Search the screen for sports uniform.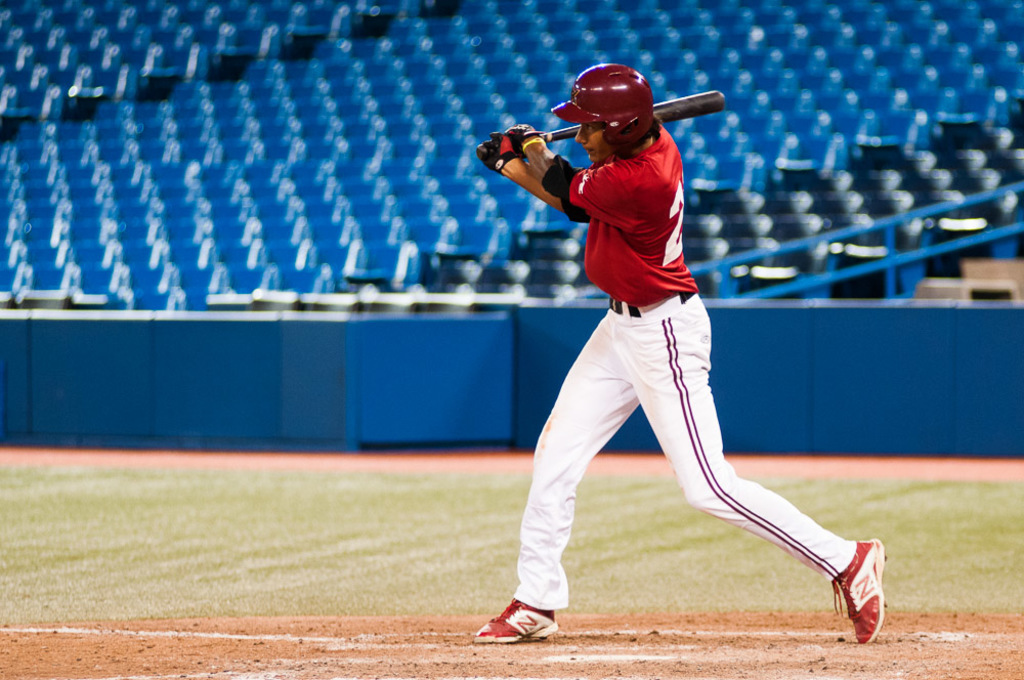
Found at 474,63,884,643.
